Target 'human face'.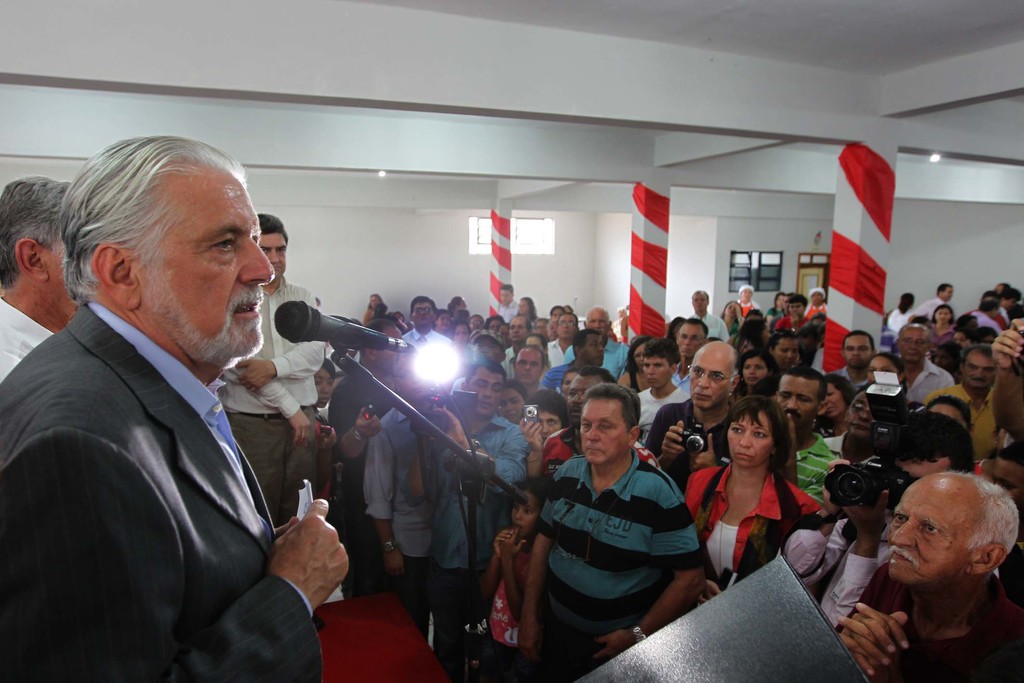
Target region: 144:181:275:365.
